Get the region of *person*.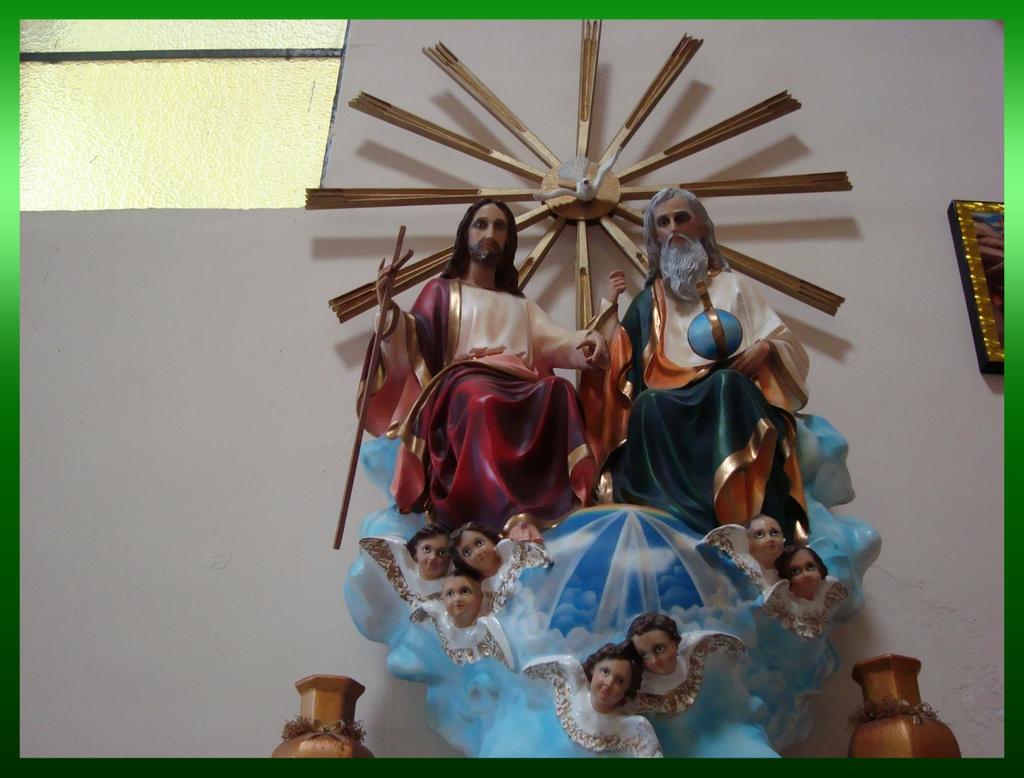
locate(379, 163, 623, 570).
